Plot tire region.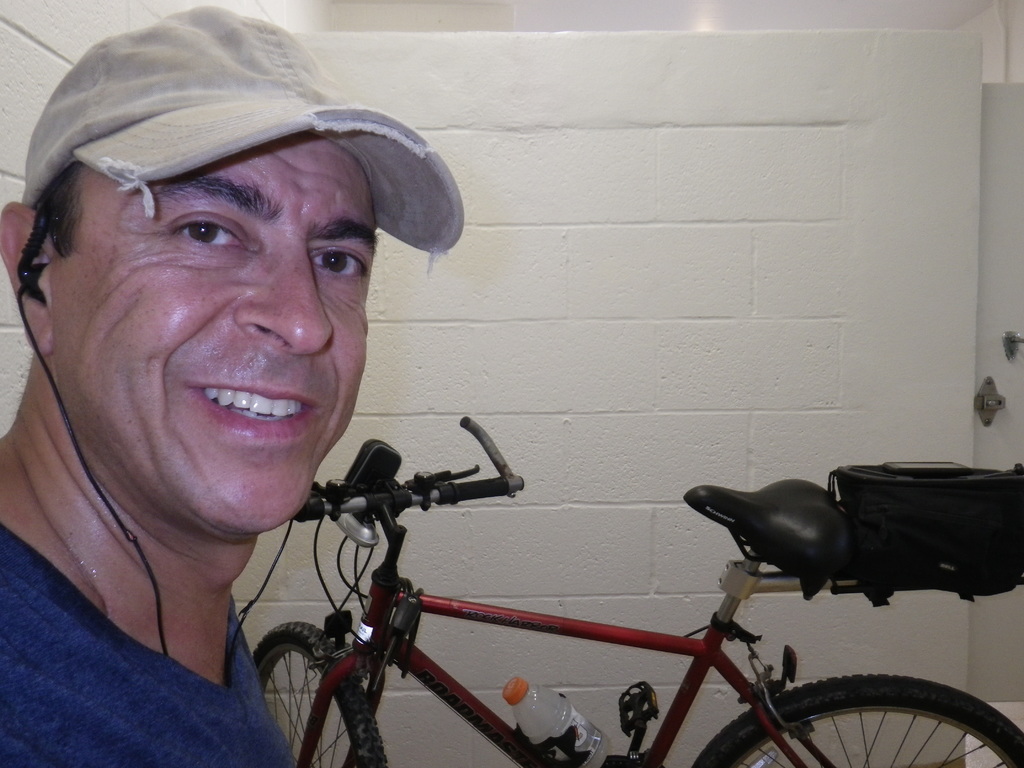
Plotted at {"left": 704, "top": 671, "right": 1023, "bottom": 767}.
